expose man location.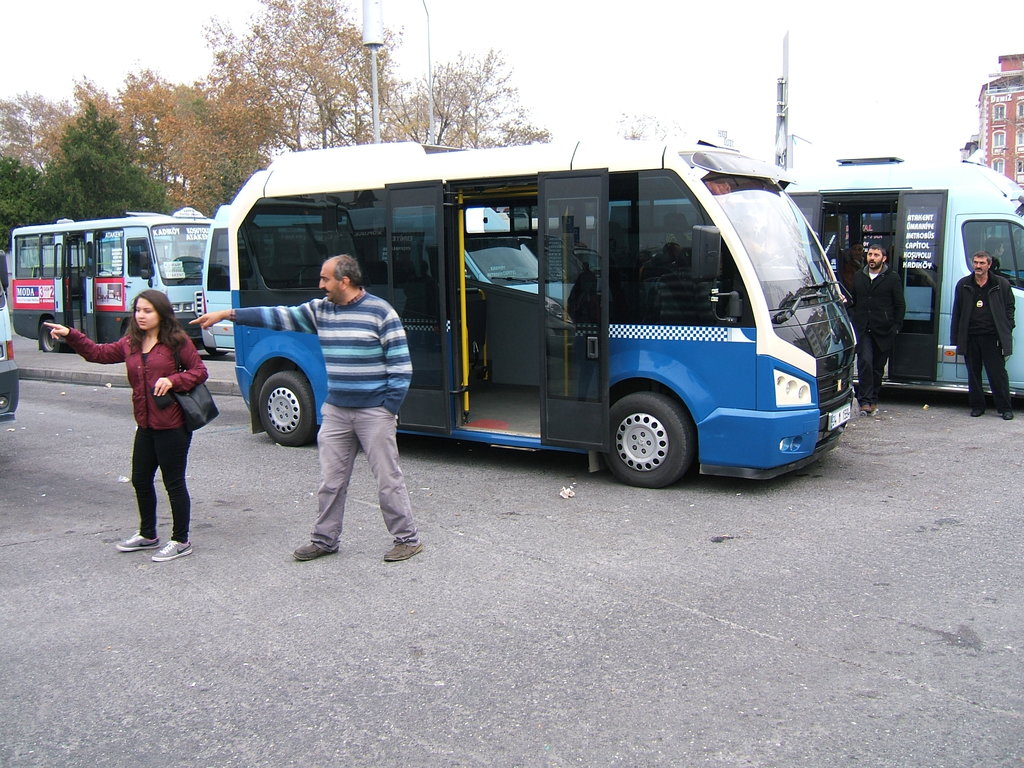
Exposed at [947, 250, 1019, 420].
